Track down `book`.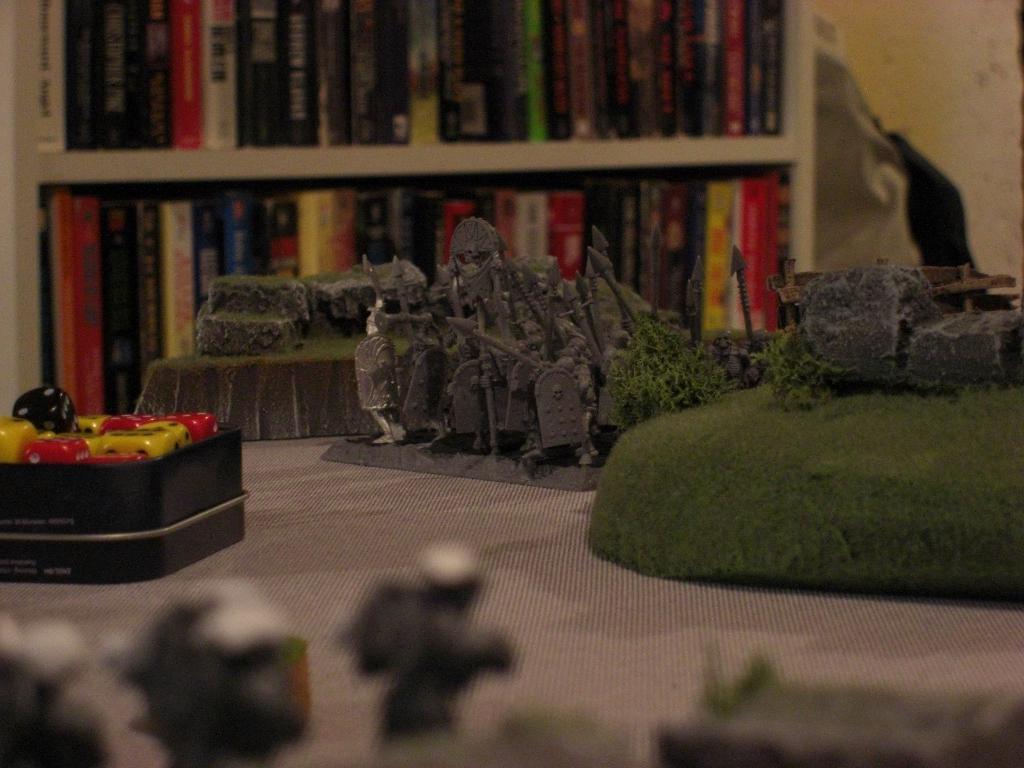
Tracked to 163:202:193:360.
